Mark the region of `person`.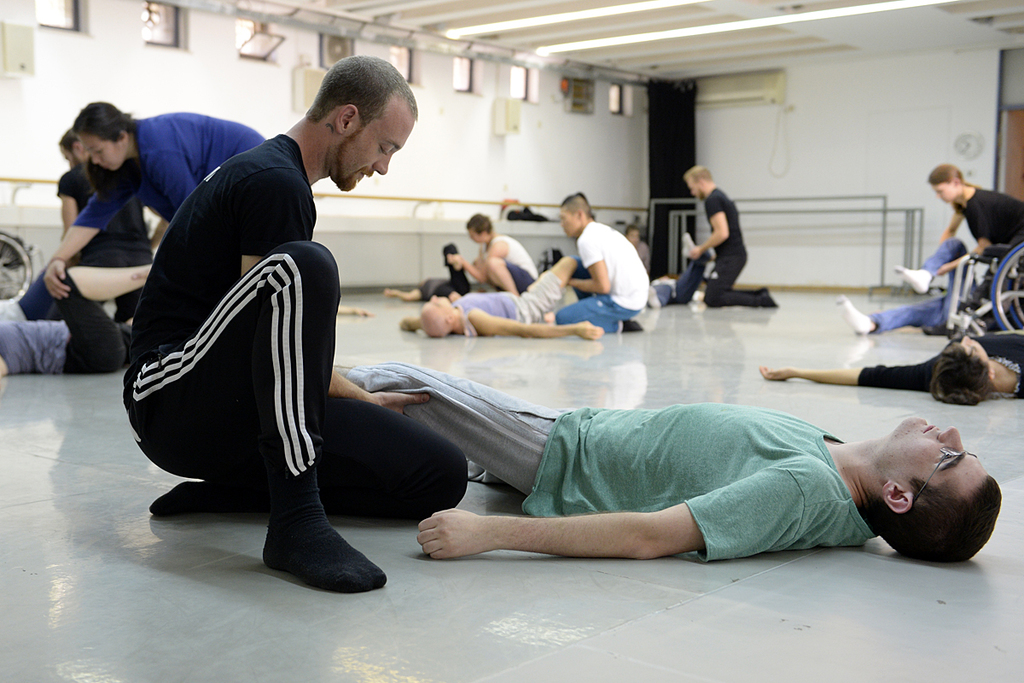
Region: box(686, 164, 783, 308).
